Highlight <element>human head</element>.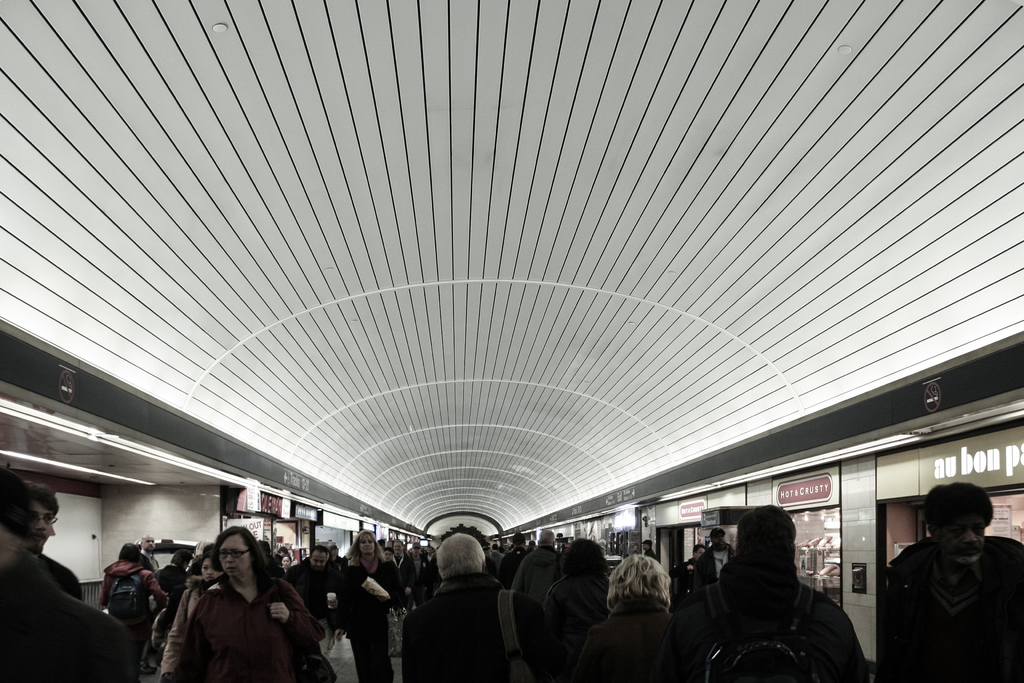
Highlighted region: region(30, 483, 60, 555).
